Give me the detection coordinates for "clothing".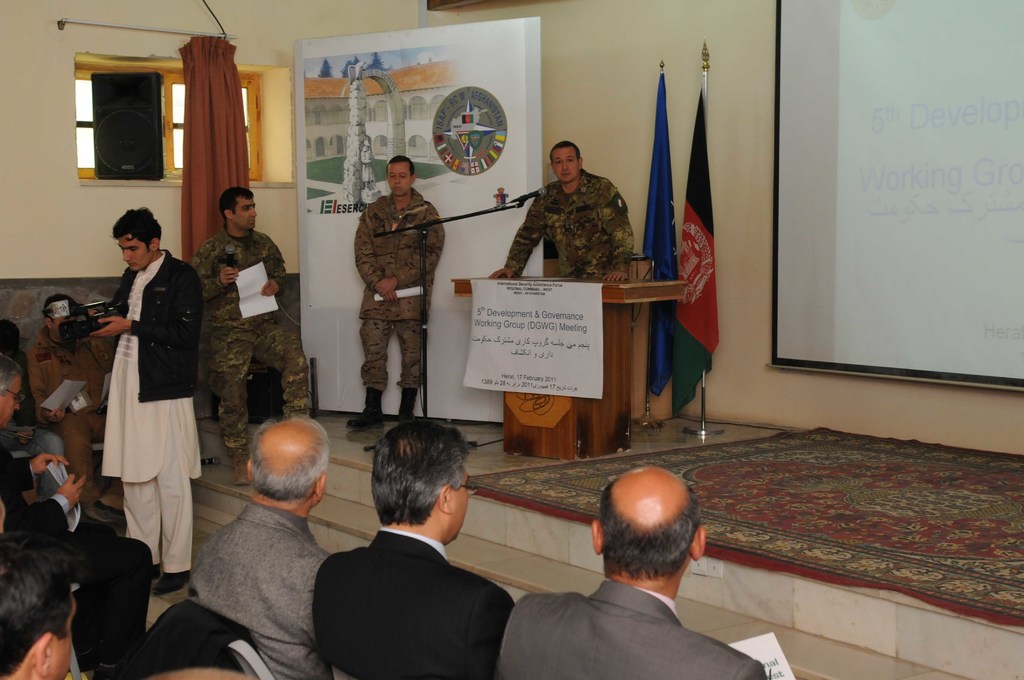
Rect(188, 227, 312, 457).
